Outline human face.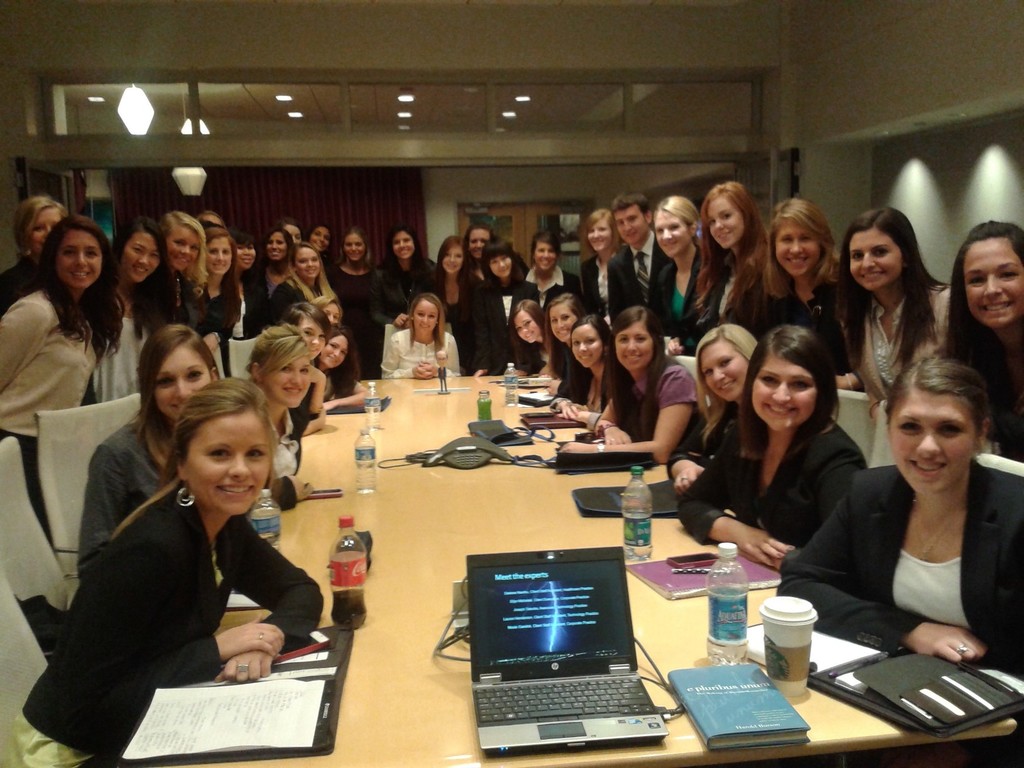
Outline: rect(468, 230, 490, 259).
